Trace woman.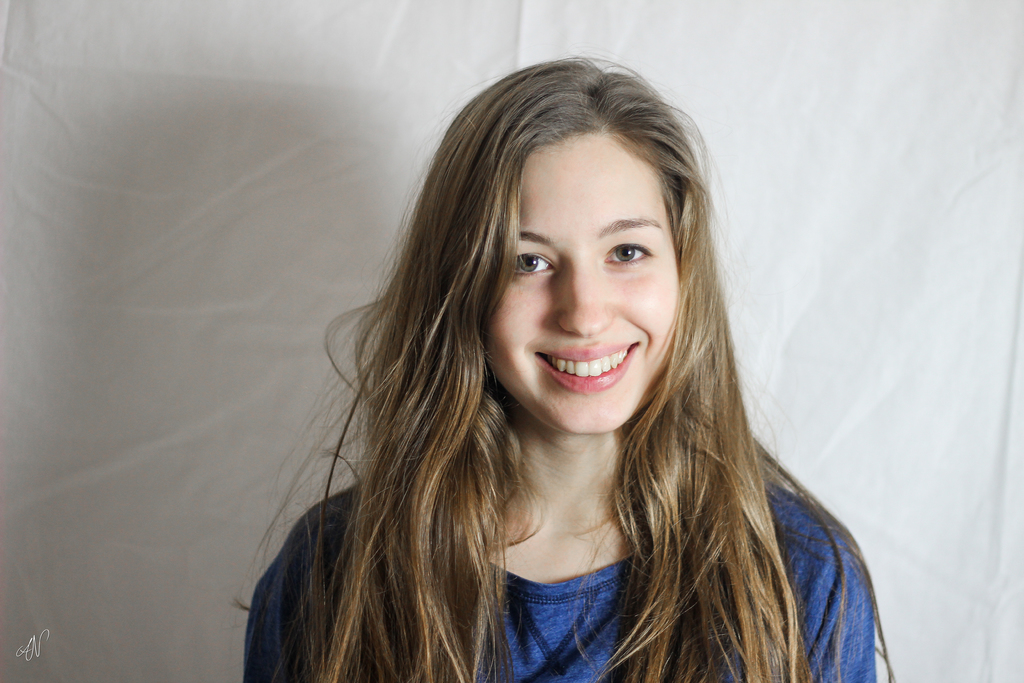
Traced to detection(271, 42, 873, 682).
